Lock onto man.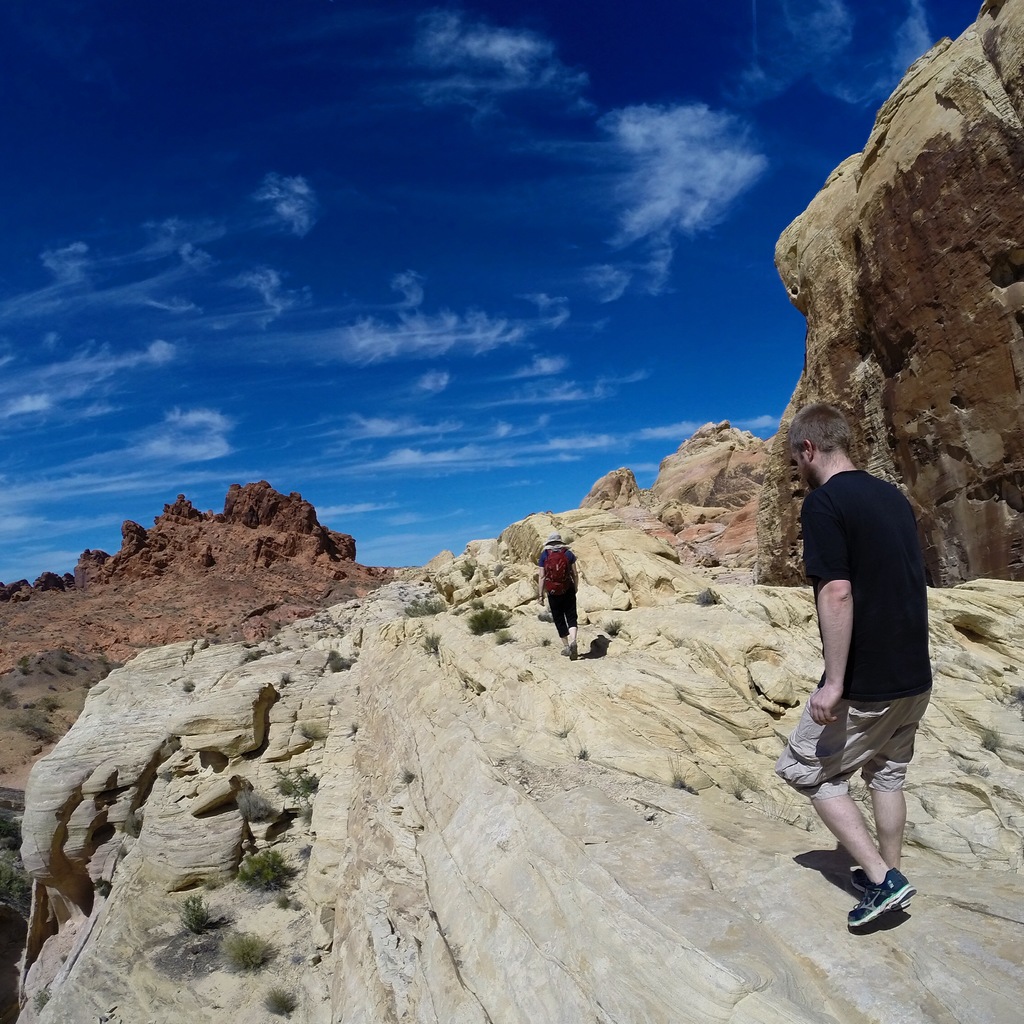
Locked: box=[534, 536, 578, 660].
